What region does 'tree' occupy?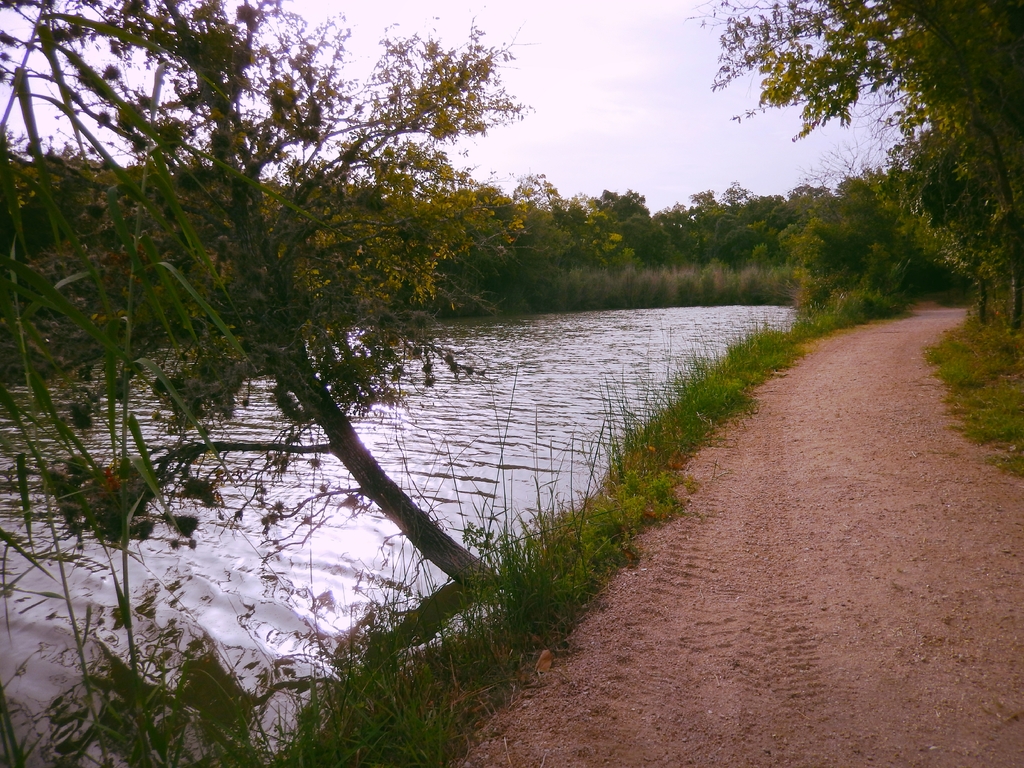
(x1=0, y1=0, x2=524, y2=601).
